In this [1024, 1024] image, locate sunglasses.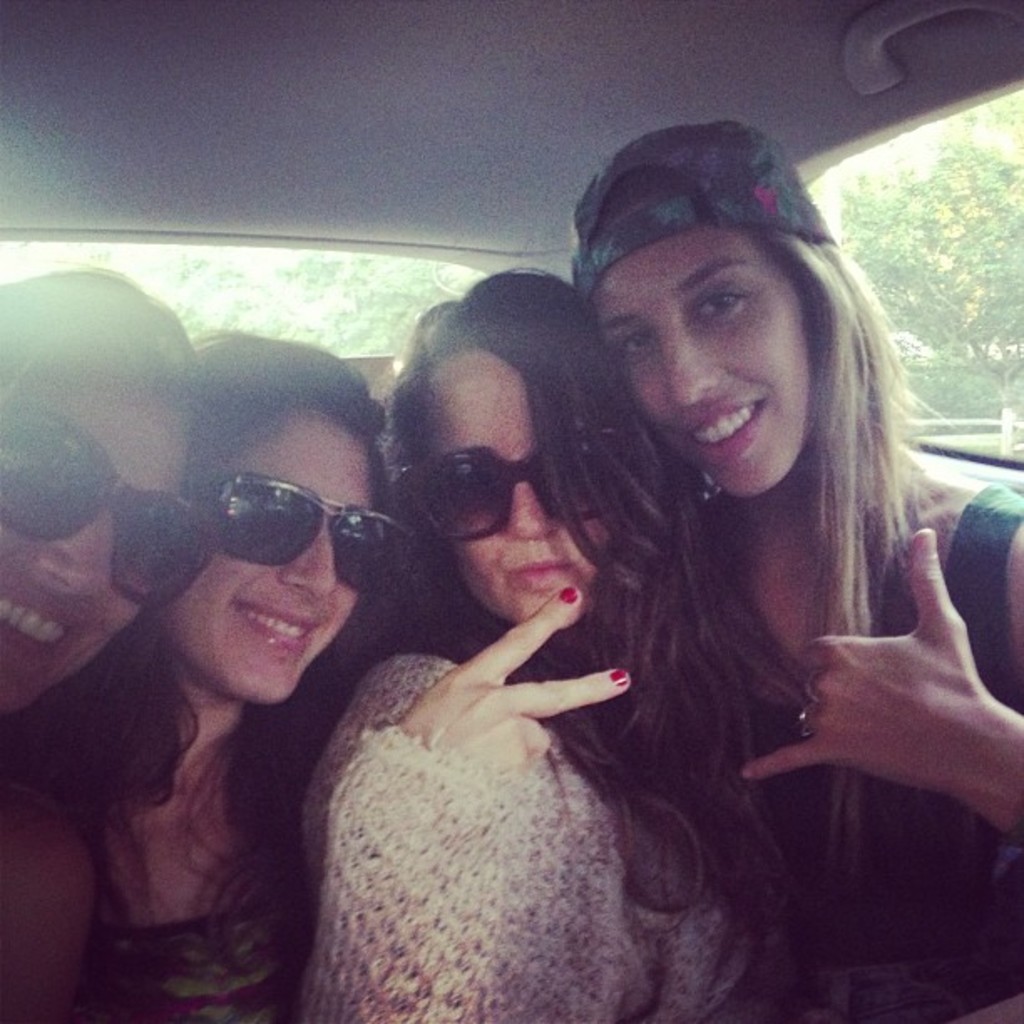
Bounding box: (0,407,219,604).
